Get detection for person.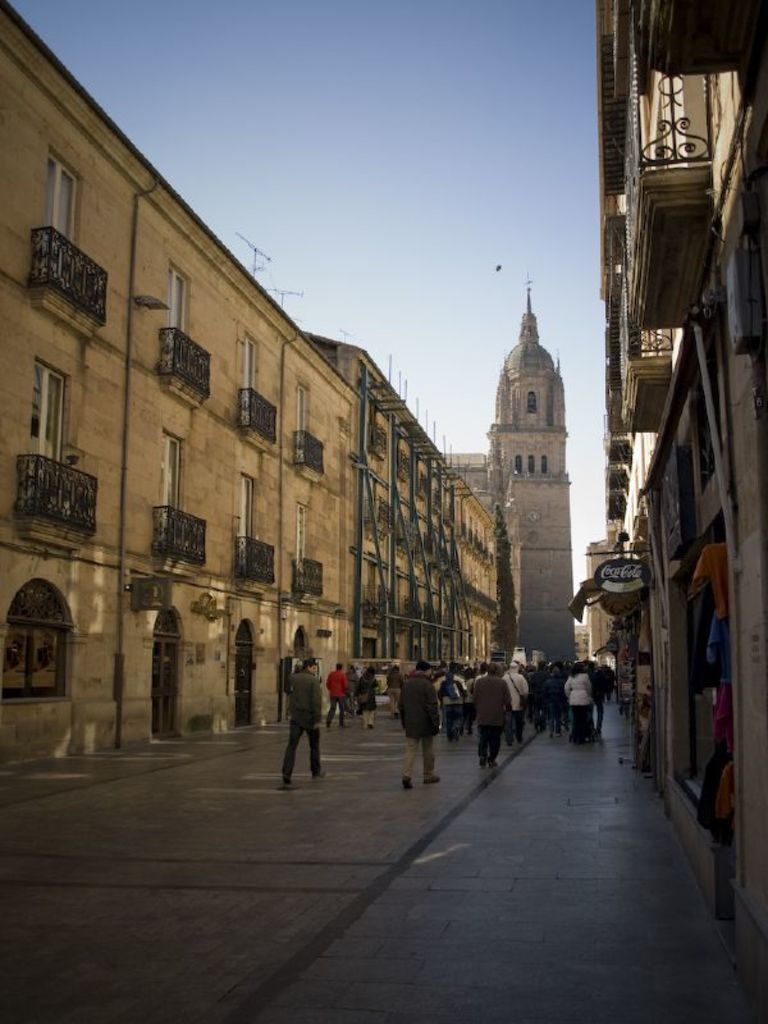
Detection: 284, 657, 338, 787.
